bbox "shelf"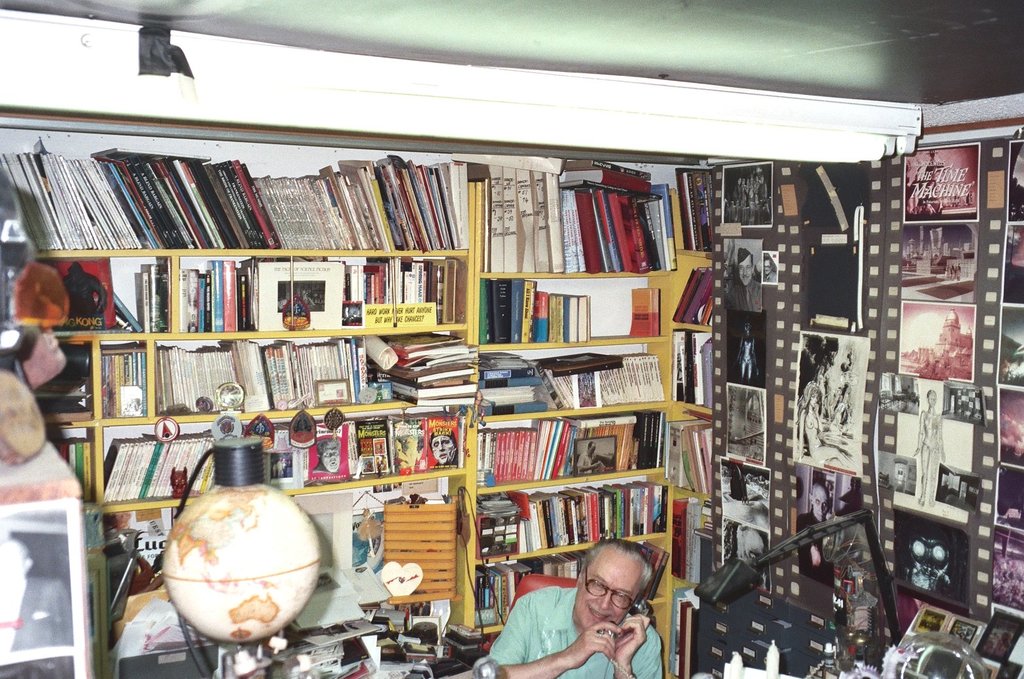
<box>0,179,475,631</box>
